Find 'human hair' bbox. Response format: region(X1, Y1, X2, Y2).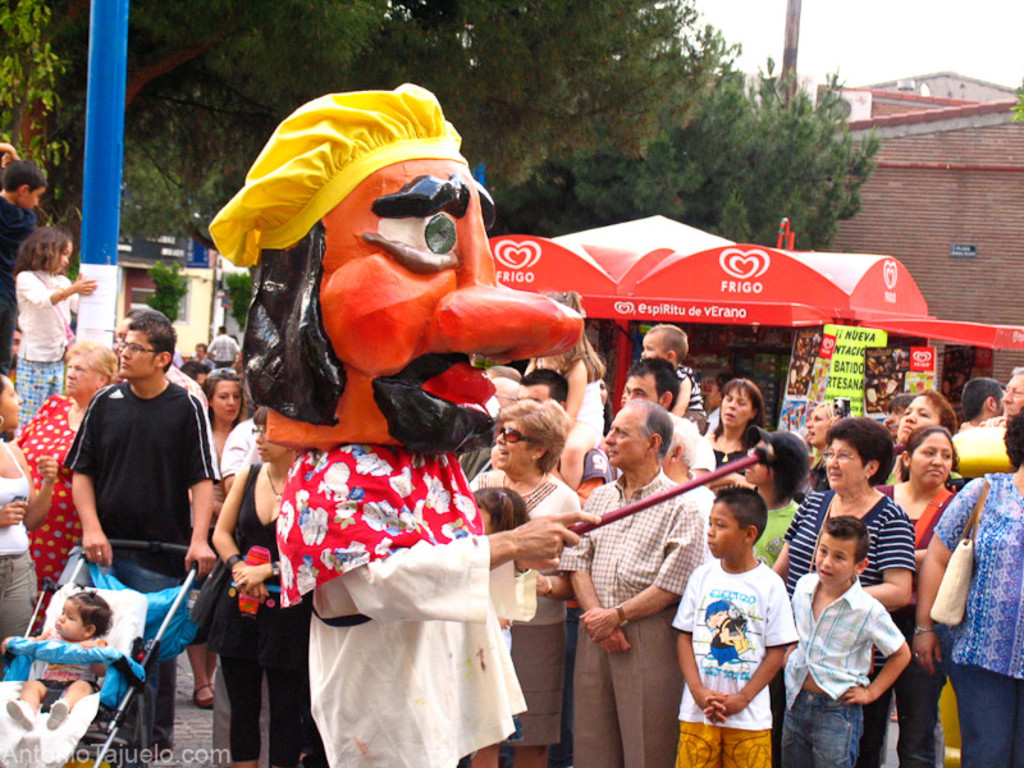
region(248, 406, 262, 425).
